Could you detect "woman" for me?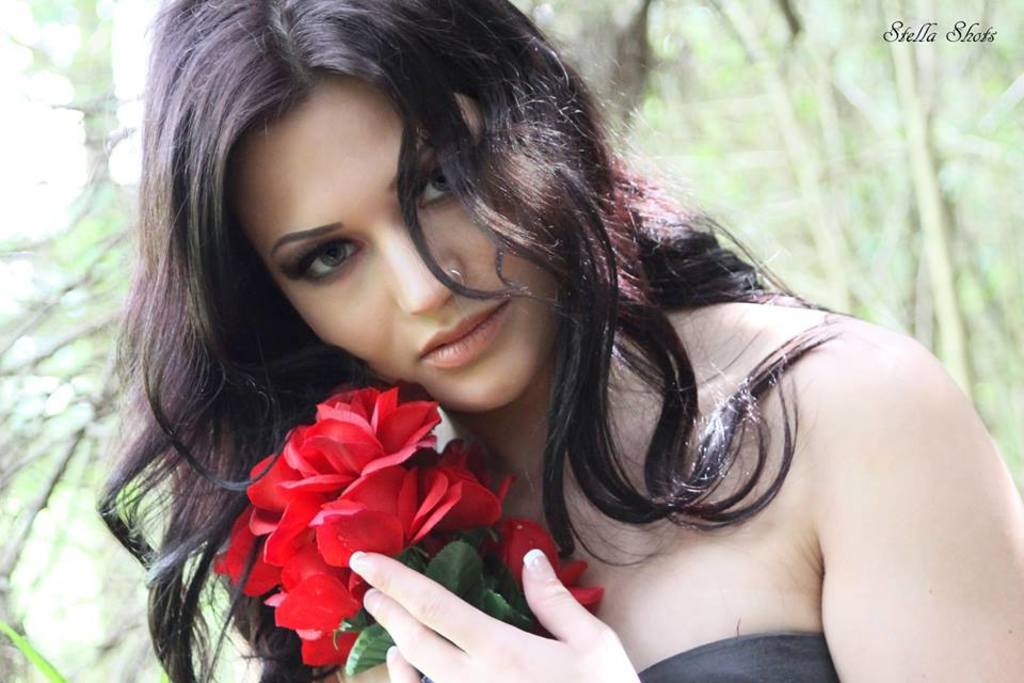
Detection result: 96 0 1023 682.
